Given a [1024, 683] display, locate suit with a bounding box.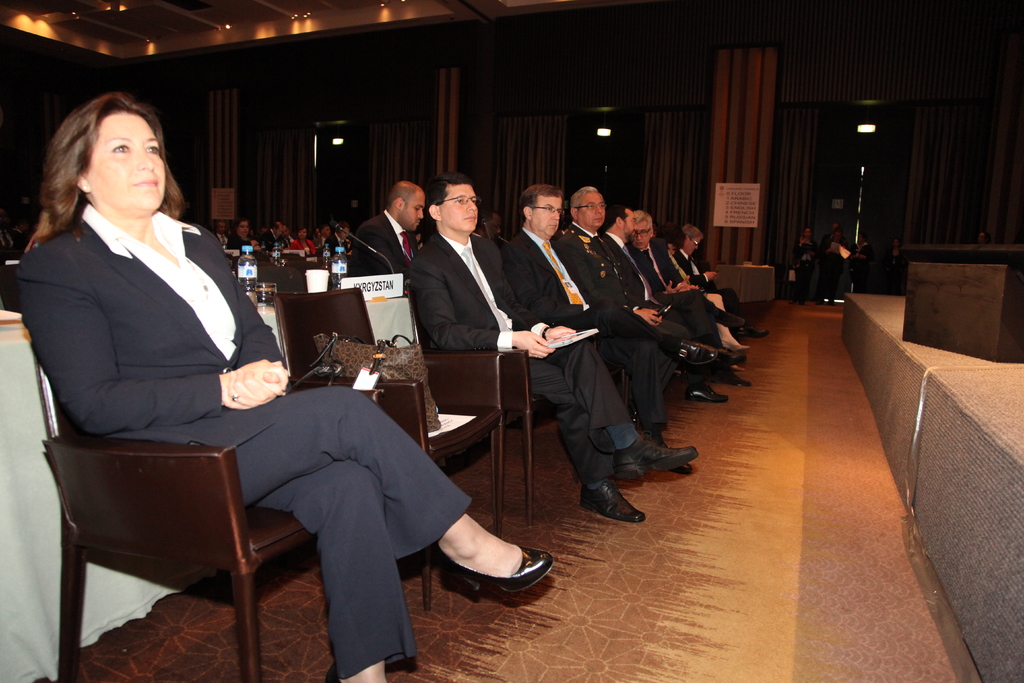
Located: (550, 229, 687, 411).
